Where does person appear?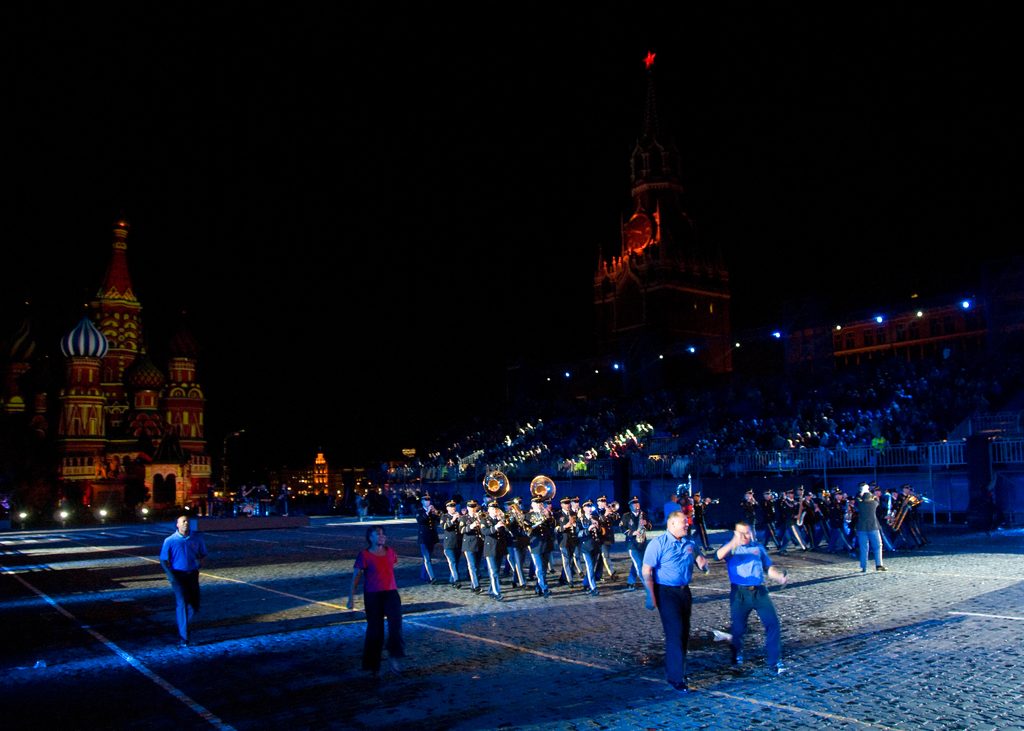
Appears at 778, 488, 808, 549.
